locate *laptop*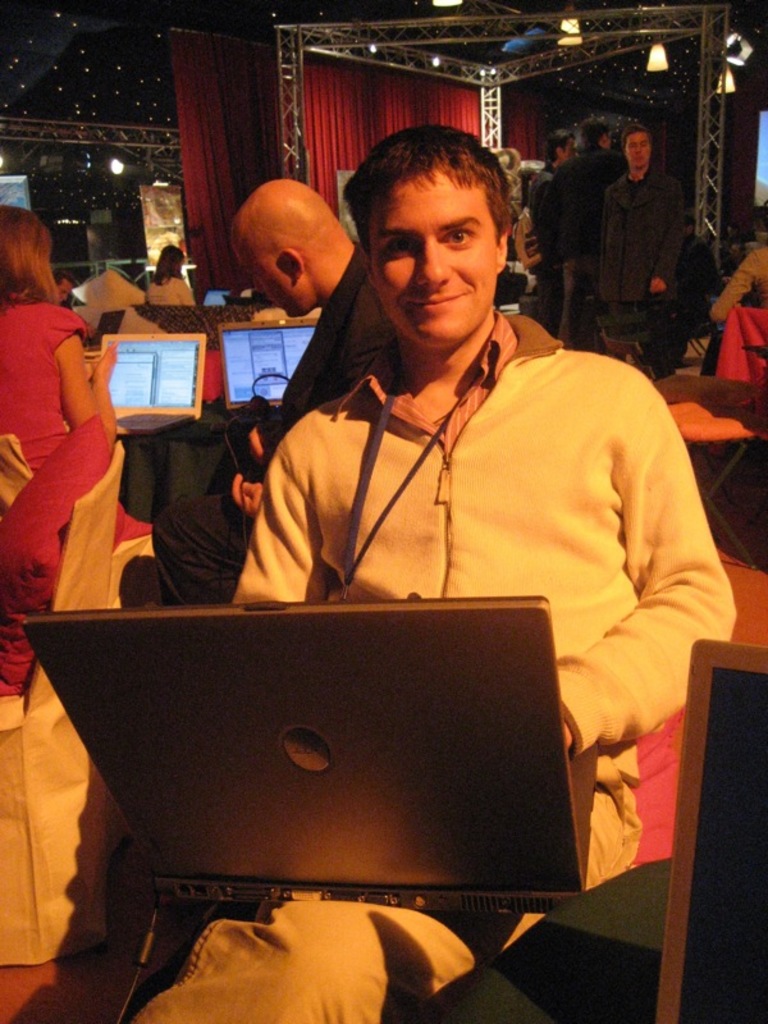
detection(100, 328, 207, 435)
